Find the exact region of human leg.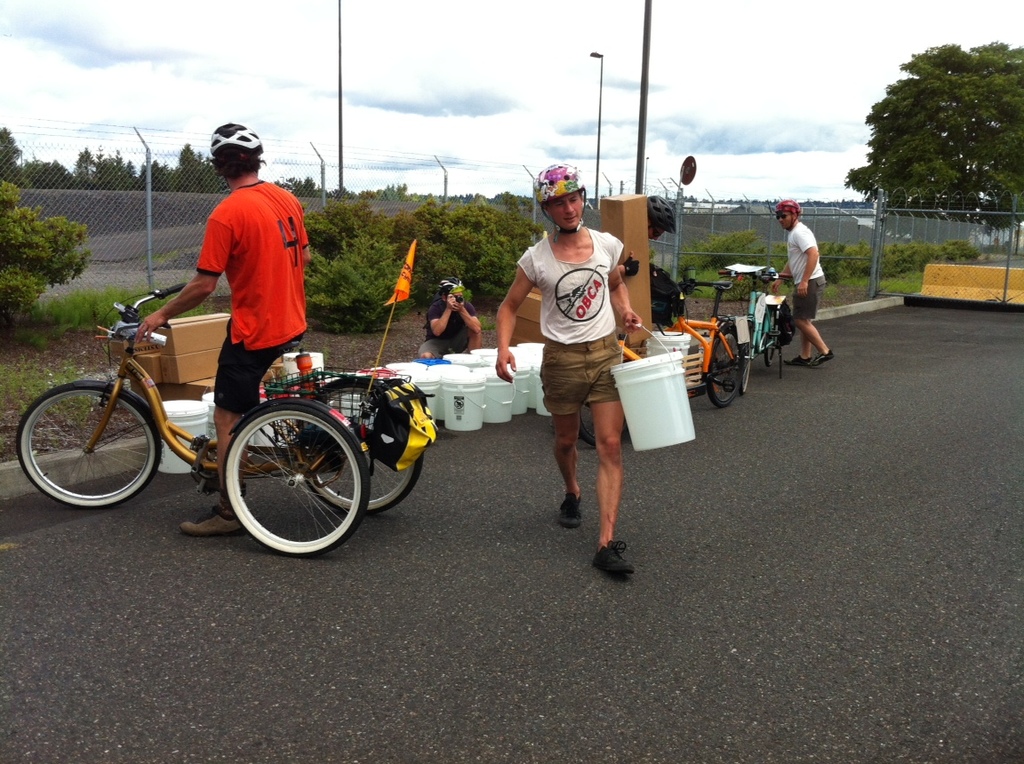
Exact region: Rect(589, 345, 628, 577).
